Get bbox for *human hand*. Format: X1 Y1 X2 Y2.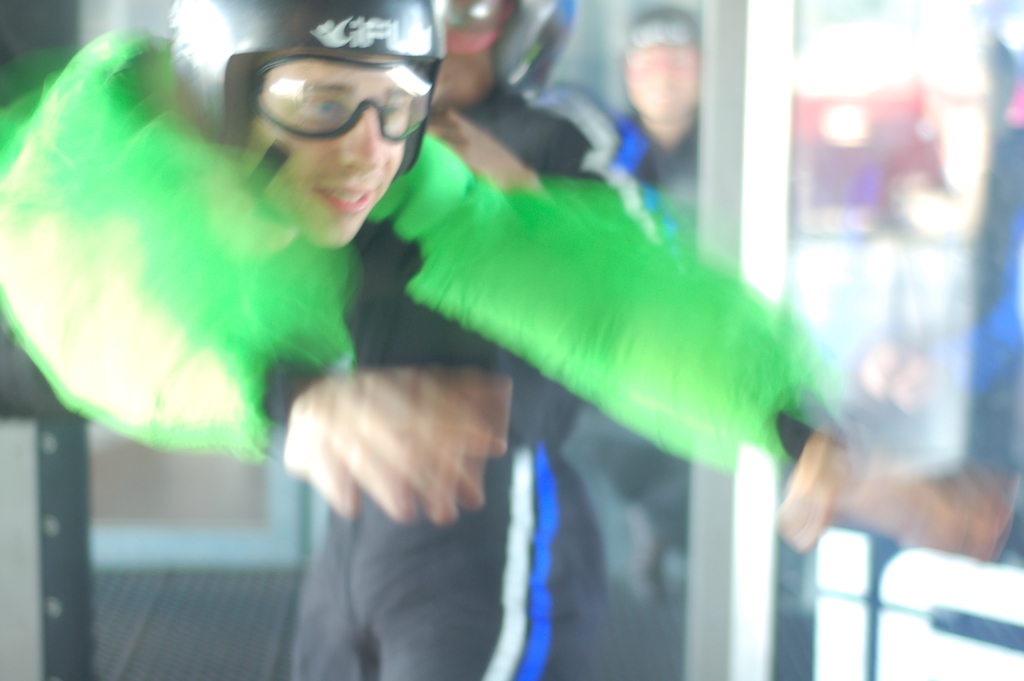
425 109 540 194.
